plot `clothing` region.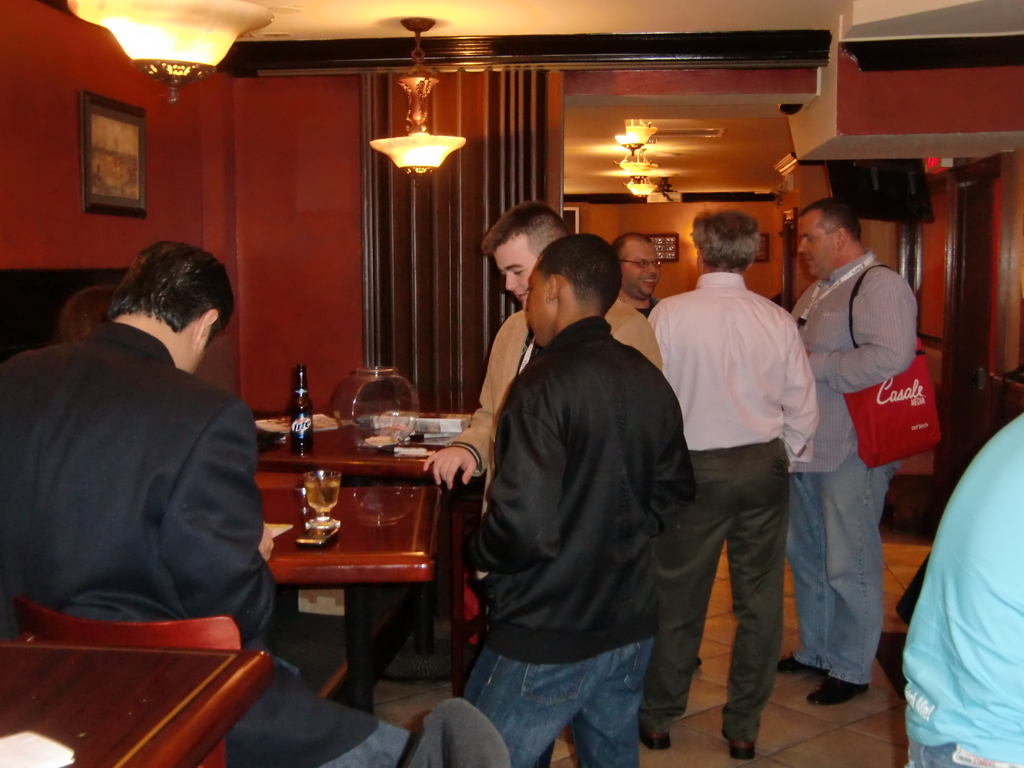
Plotted at x1=901 y1=408 x2=1023 y2=765.
